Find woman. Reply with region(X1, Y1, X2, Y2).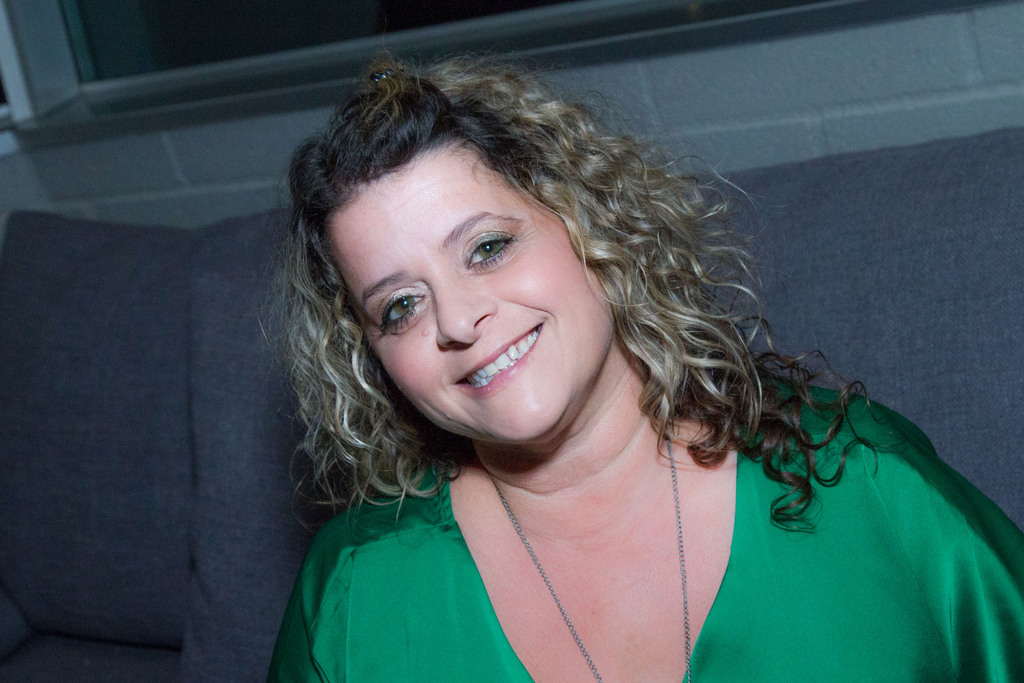
region(267, 59, 1023, 682).
